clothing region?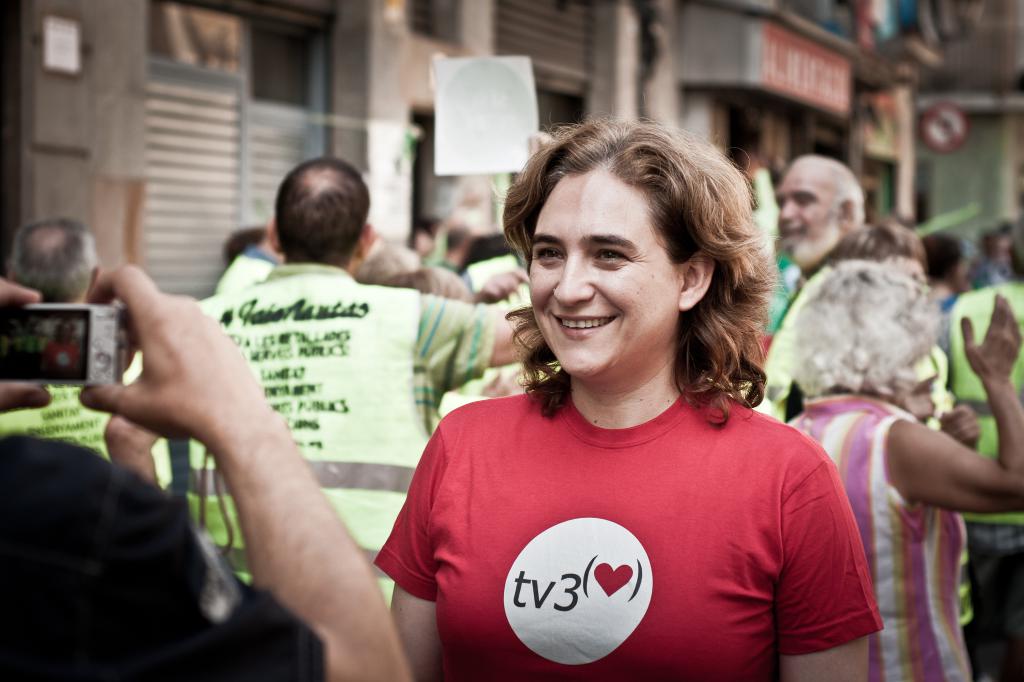
x1=161, y1=267, x2=492, y2=619
